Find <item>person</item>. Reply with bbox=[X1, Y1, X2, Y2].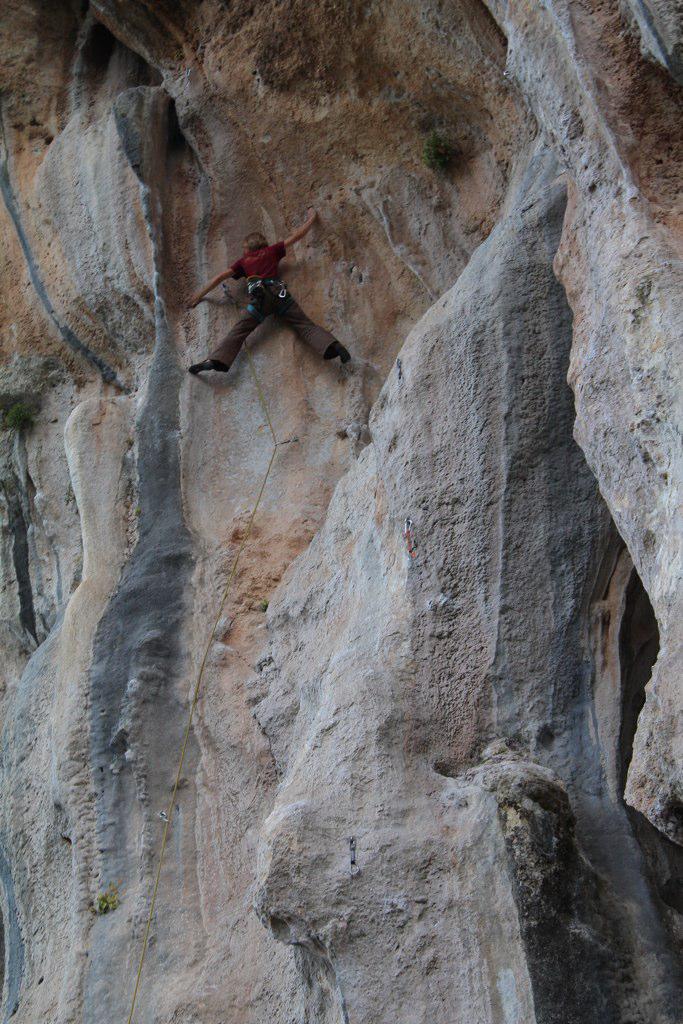
bbox=[184, 210, 351, 375].
